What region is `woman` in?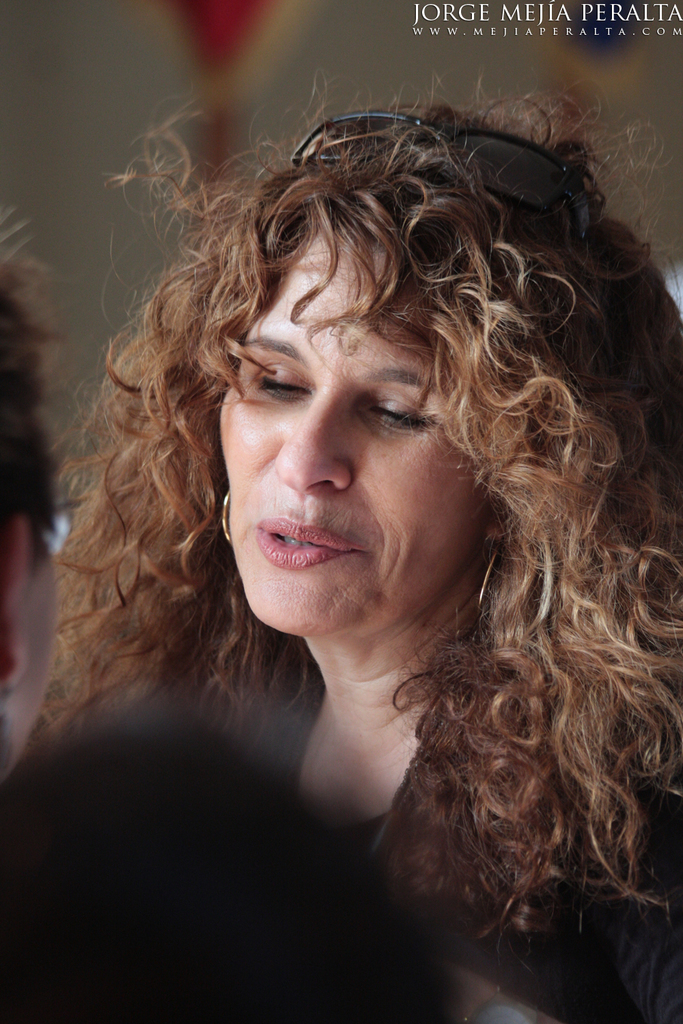
bbox(20, 0, 675, 984).
